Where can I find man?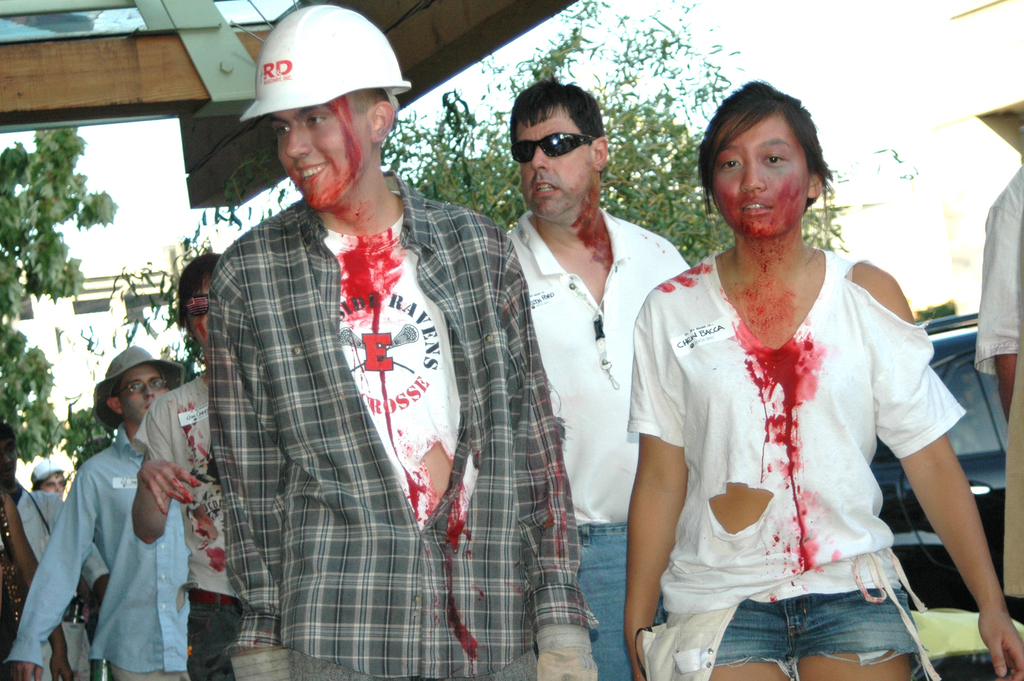
You can find it at bbox(203, 0, 607, 680).
